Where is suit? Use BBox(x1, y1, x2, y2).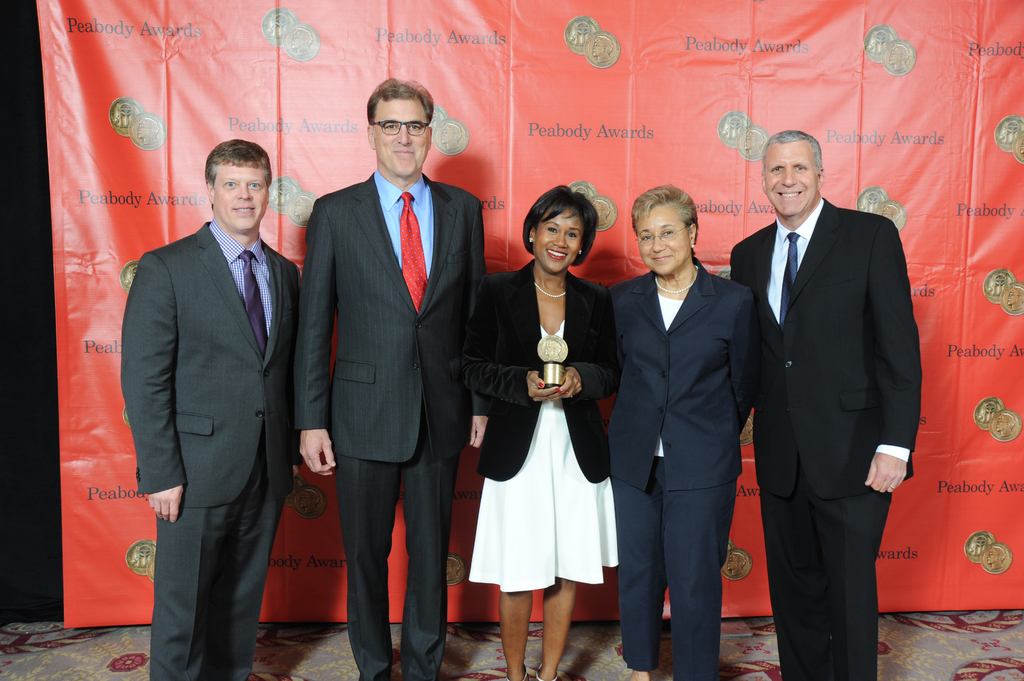
BBox(122, 217, 301, 680).
